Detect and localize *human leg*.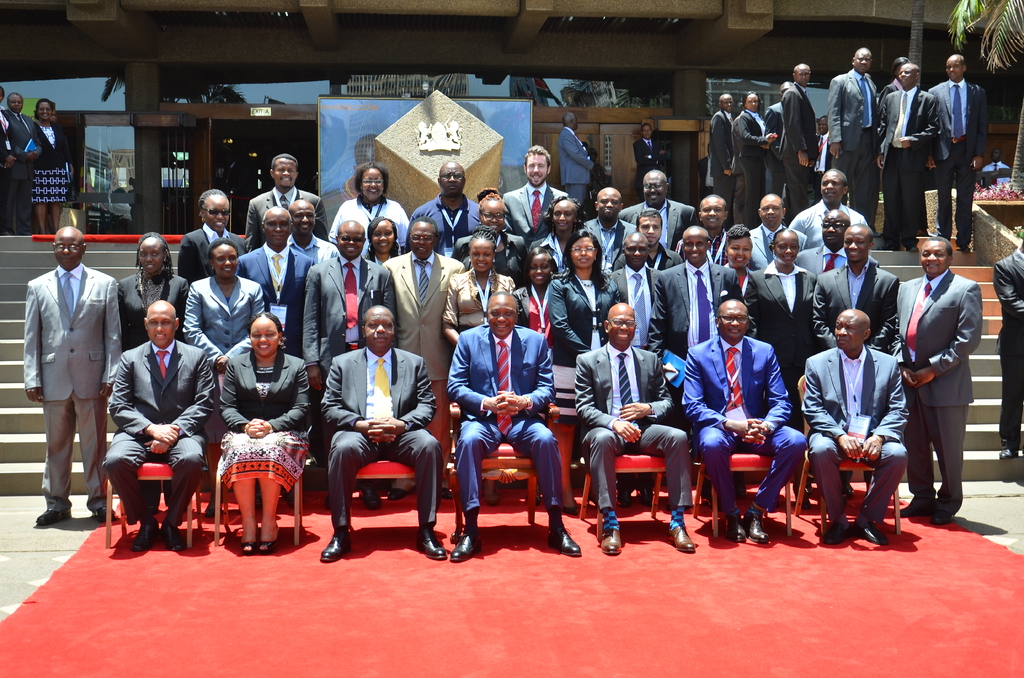
Localized at 205:366:230:519.
